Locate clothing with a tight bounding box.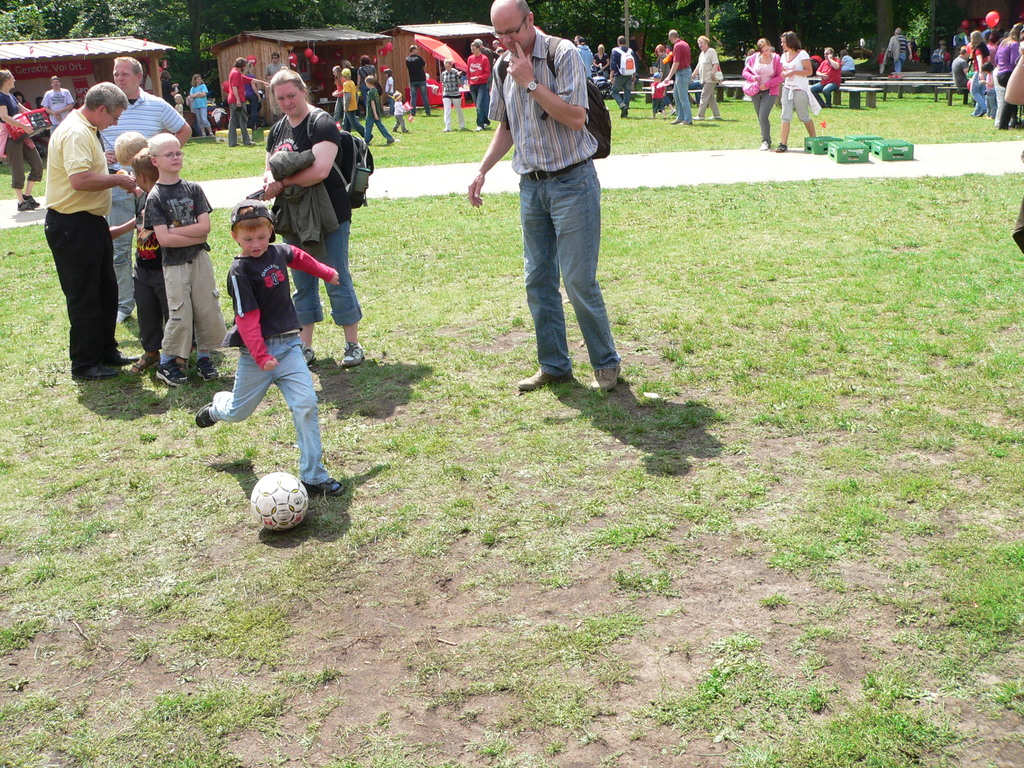
(left=577, top=46, right=595, bottom=82).
